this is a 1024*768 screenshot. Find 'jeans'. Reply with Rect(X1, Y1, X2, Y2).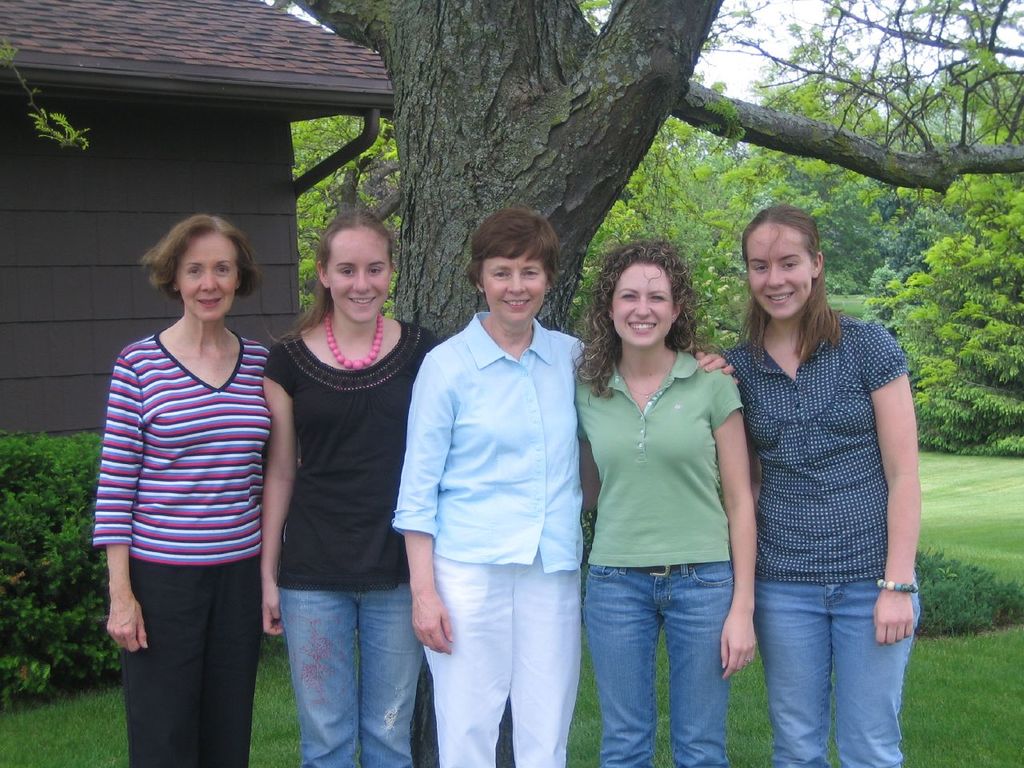
Rect(279, 581, 423, 767).
